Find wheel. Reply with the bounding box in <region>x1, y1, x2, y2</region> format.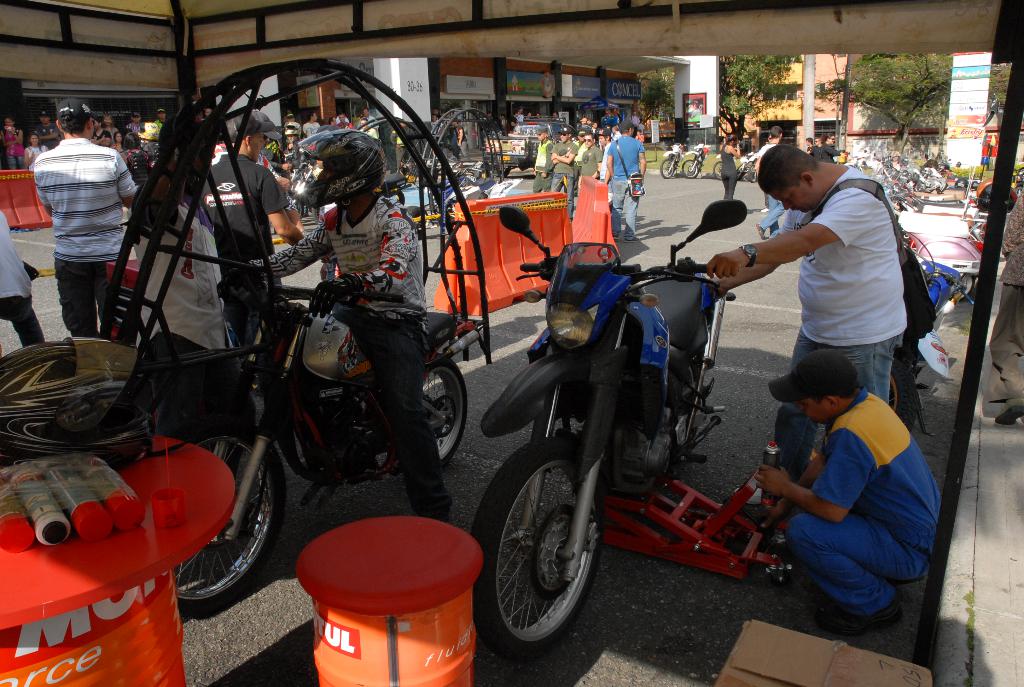
<region>444, 205, 456, 233</region>.
